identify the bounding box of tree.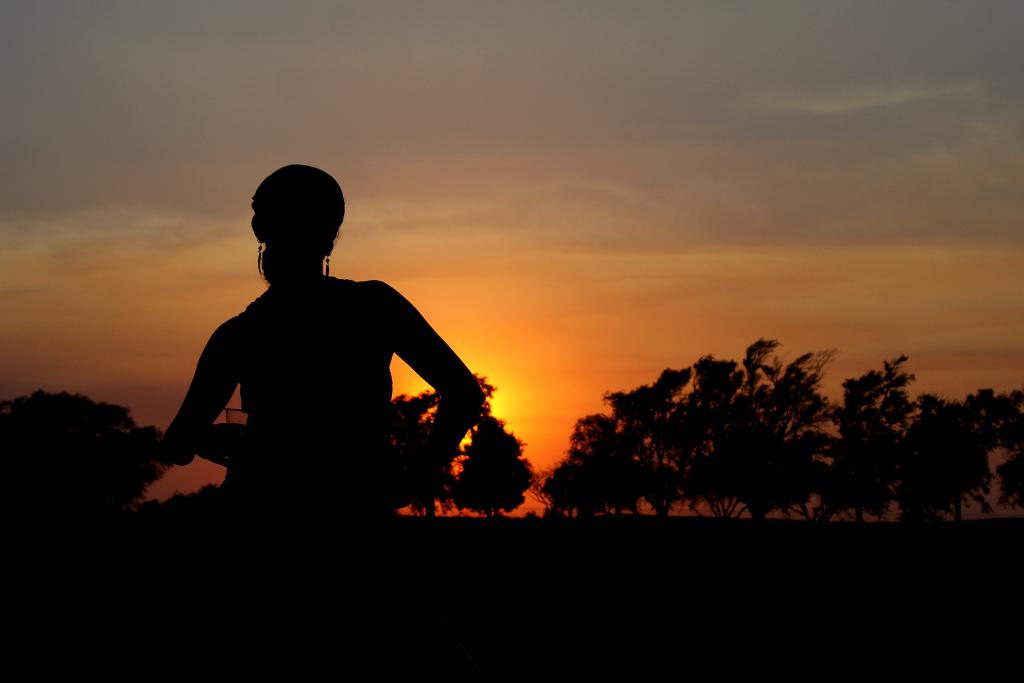
731/340/845/524.
